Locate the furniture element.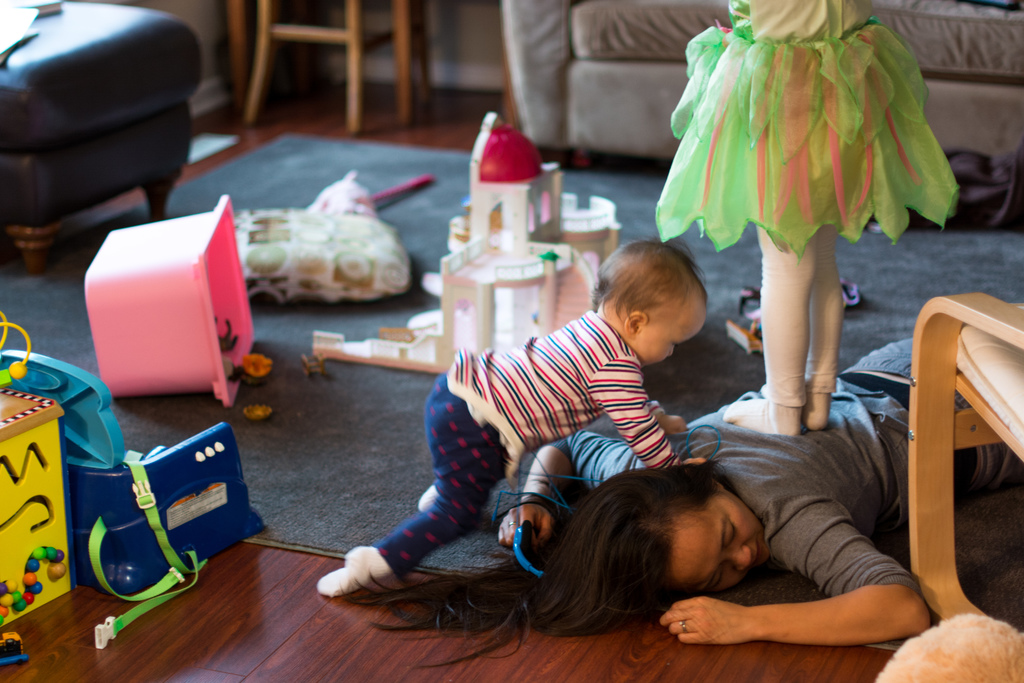
Element bbox: (243,0,435,142).
